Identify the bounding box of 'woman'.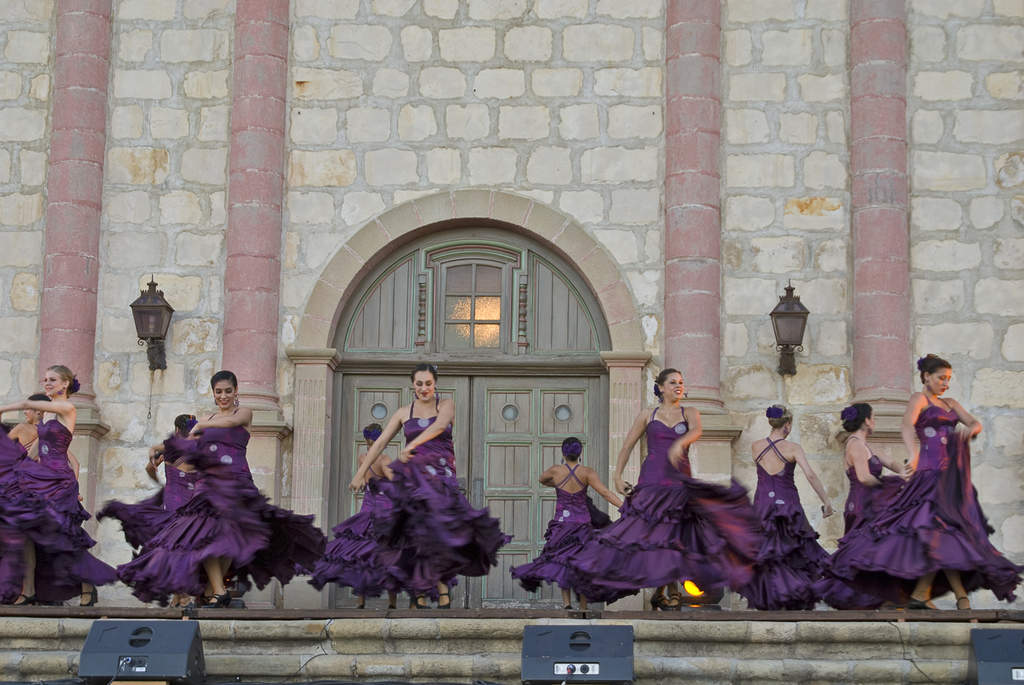
box(94, 412, 203, 618).
